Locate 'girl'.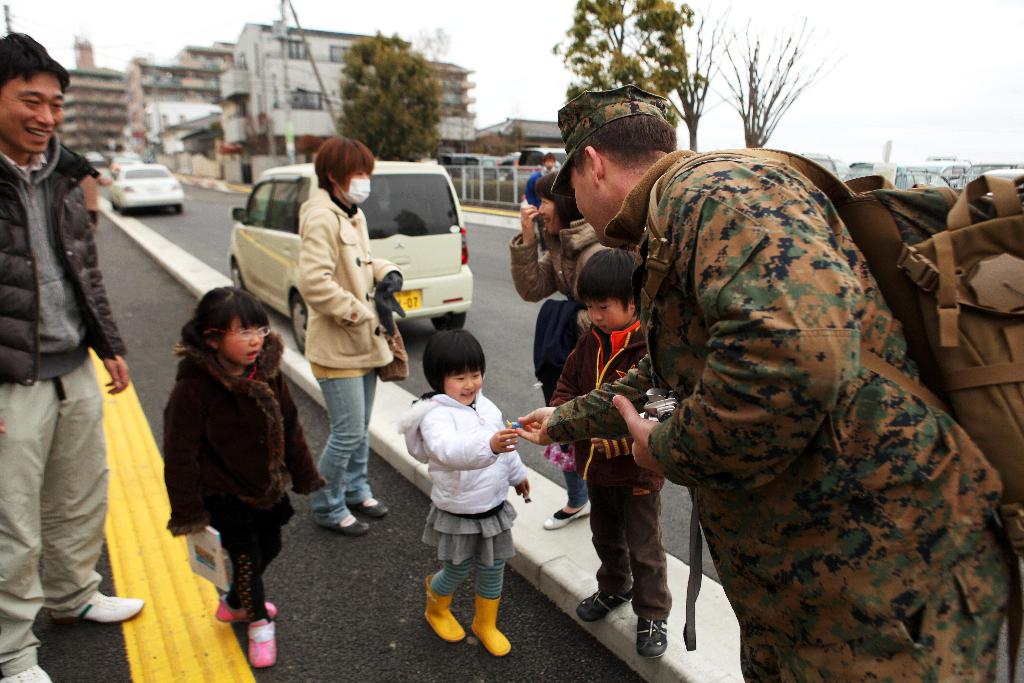
Bounding box: box=[397, 331, 527, 662].
